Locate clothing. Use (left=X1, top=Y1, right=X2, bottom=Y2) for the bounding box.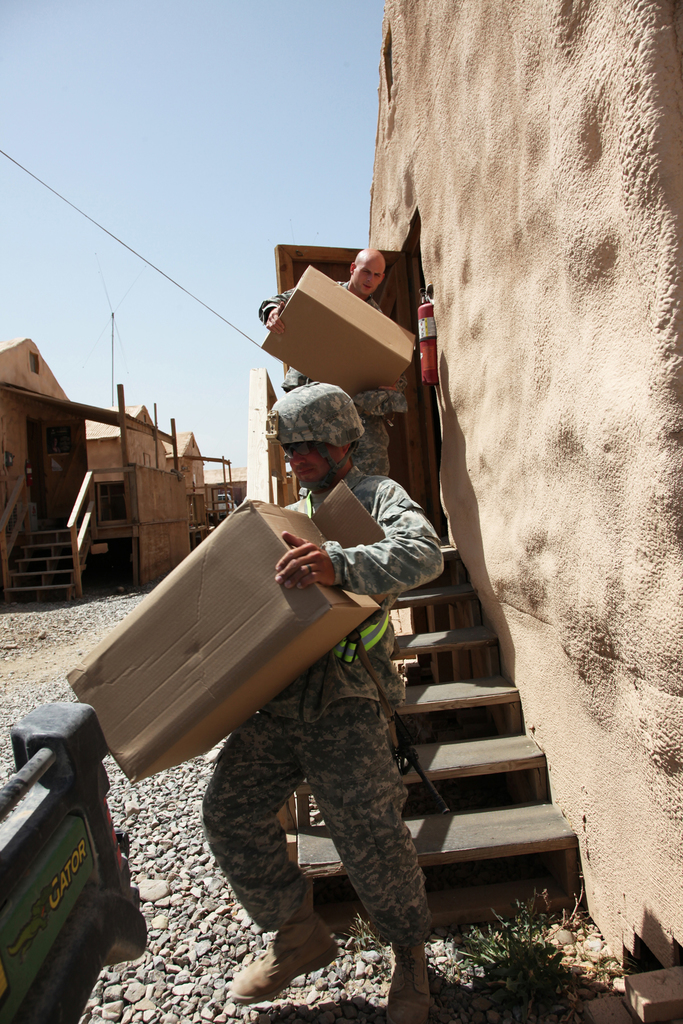
(left=258, top=278, right=407, bottom=472).
